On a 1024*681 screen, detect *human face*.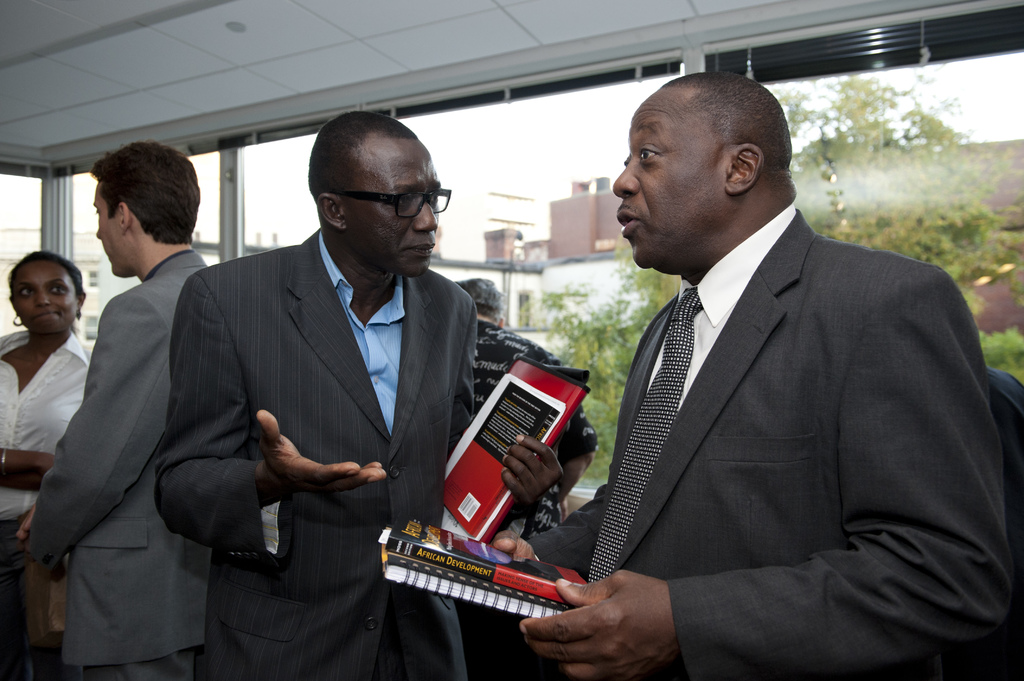
select_region(8, 257, 80, 323).
